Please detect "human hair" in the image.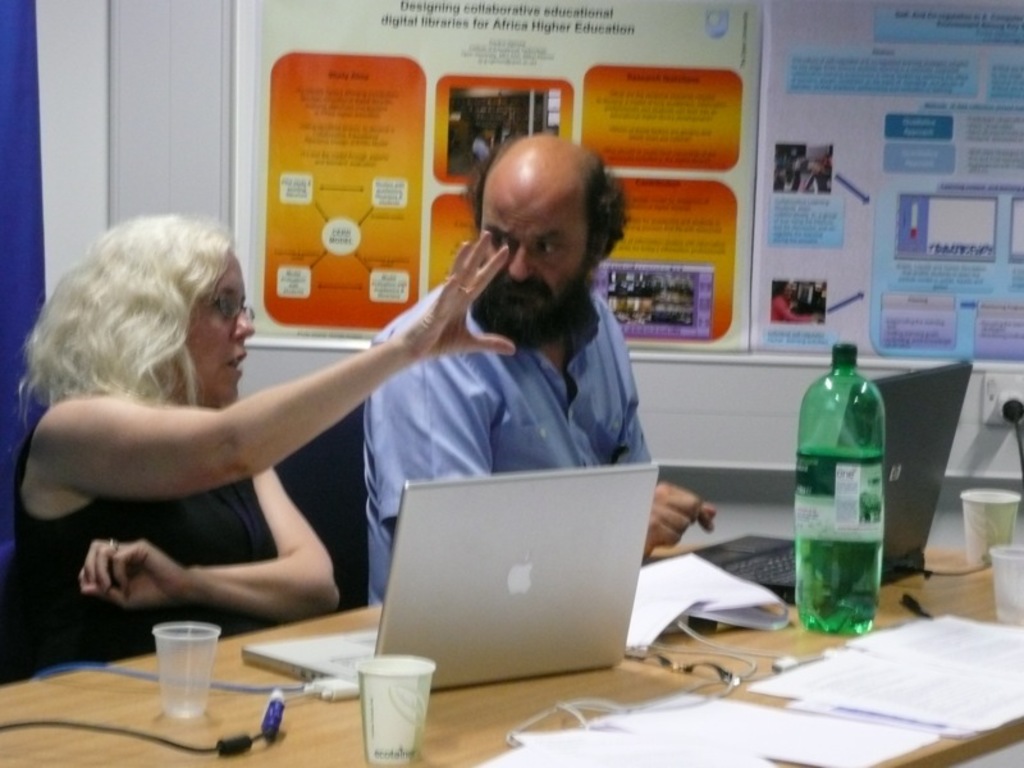
Rect(9, 212, 234, 407).
